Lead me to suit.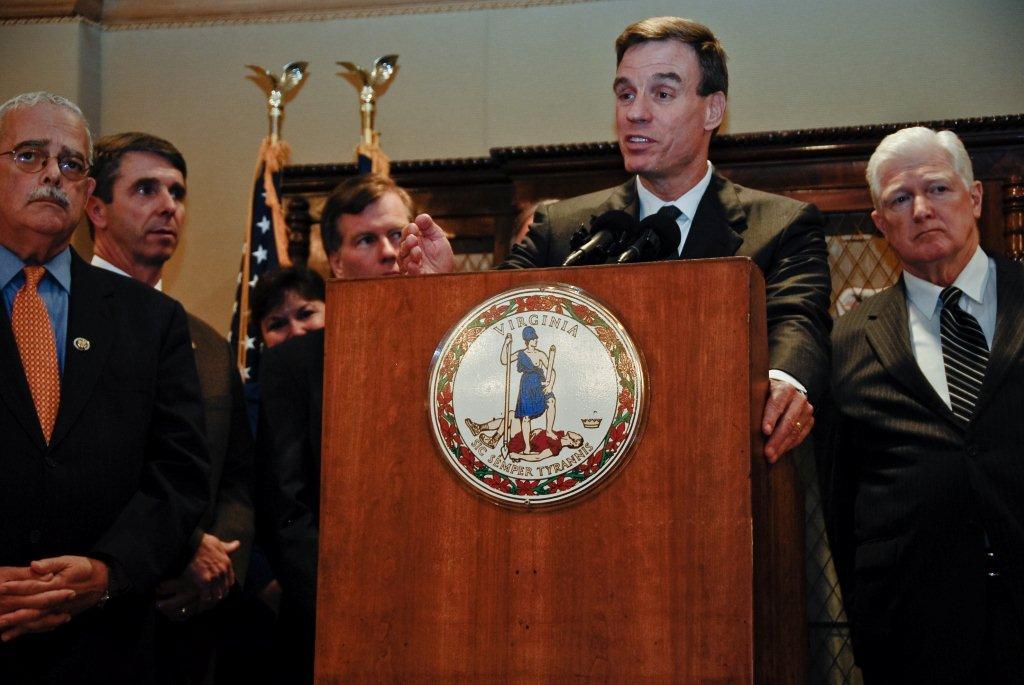
Lead to 806,259,1023,684.
